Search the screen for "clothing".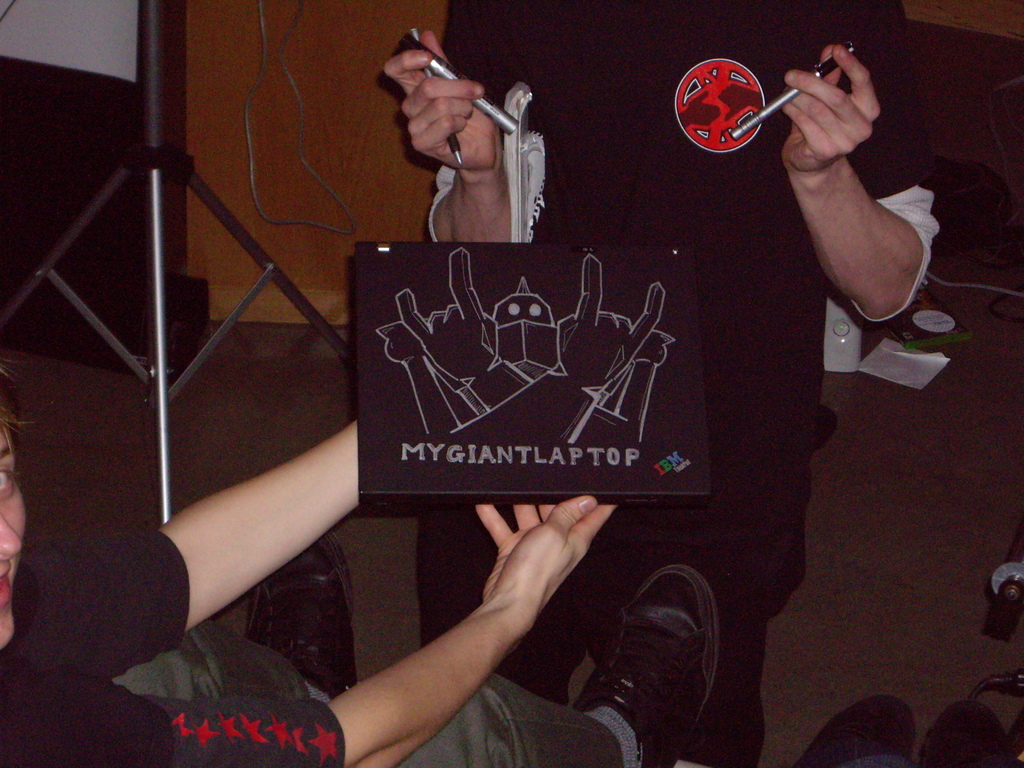
Found at {"left": 429, "top": 0, "right": 949, "bottom": 767}.
